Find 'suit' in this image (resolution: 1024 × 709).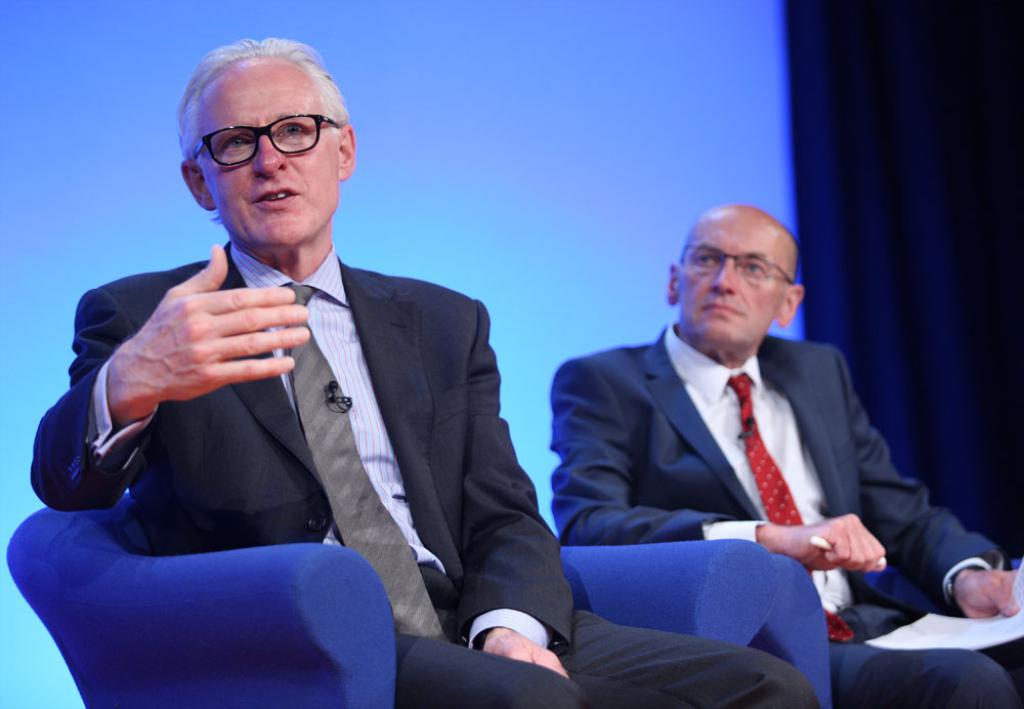
bbox=(549, 322, 1023, 708).
